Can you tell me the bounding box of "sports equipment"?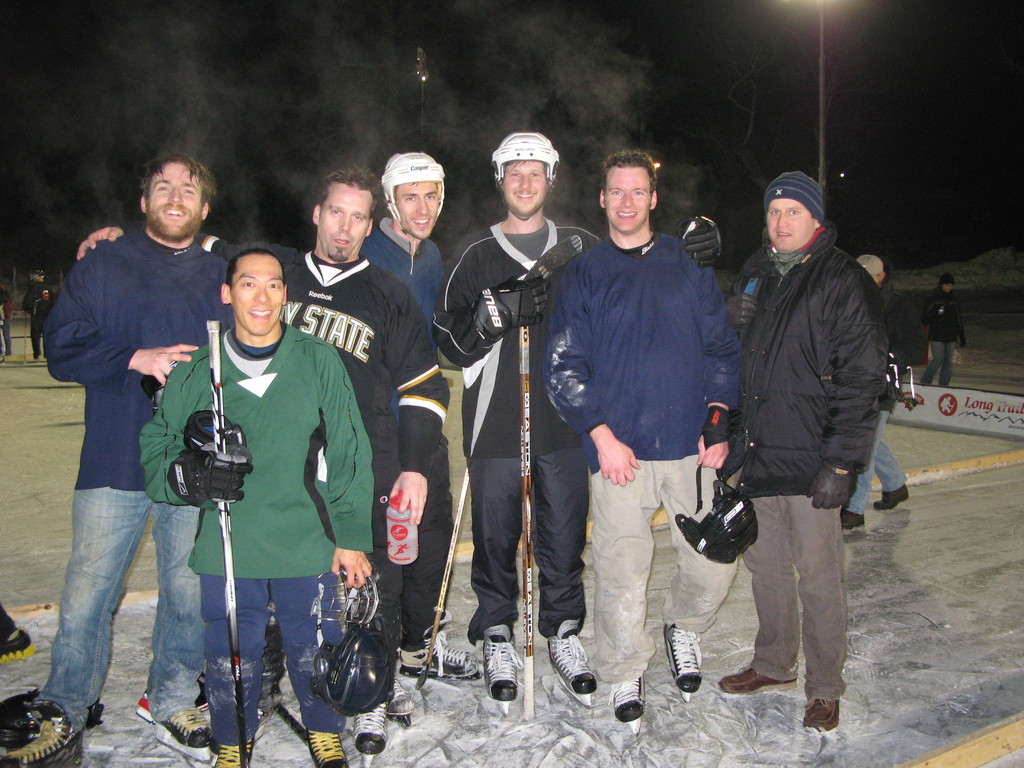
[x1=311, y1=566, x2=389, y2=714].
